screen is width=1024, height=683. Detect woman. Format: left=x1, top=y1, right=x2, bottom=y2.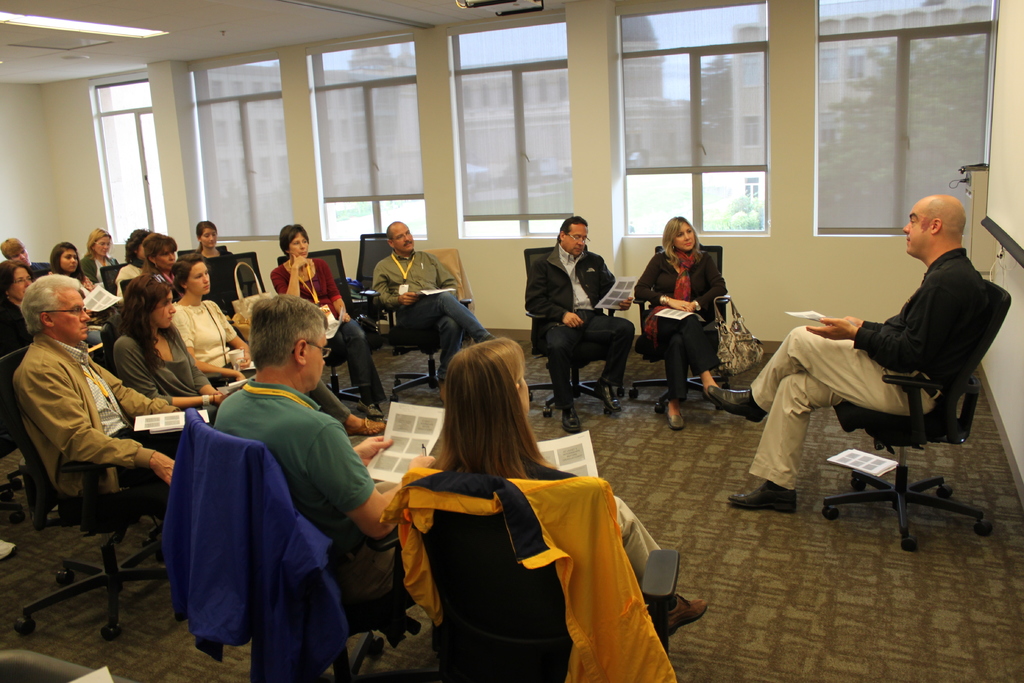
left=270, top=224, right=384, bottom=418.
